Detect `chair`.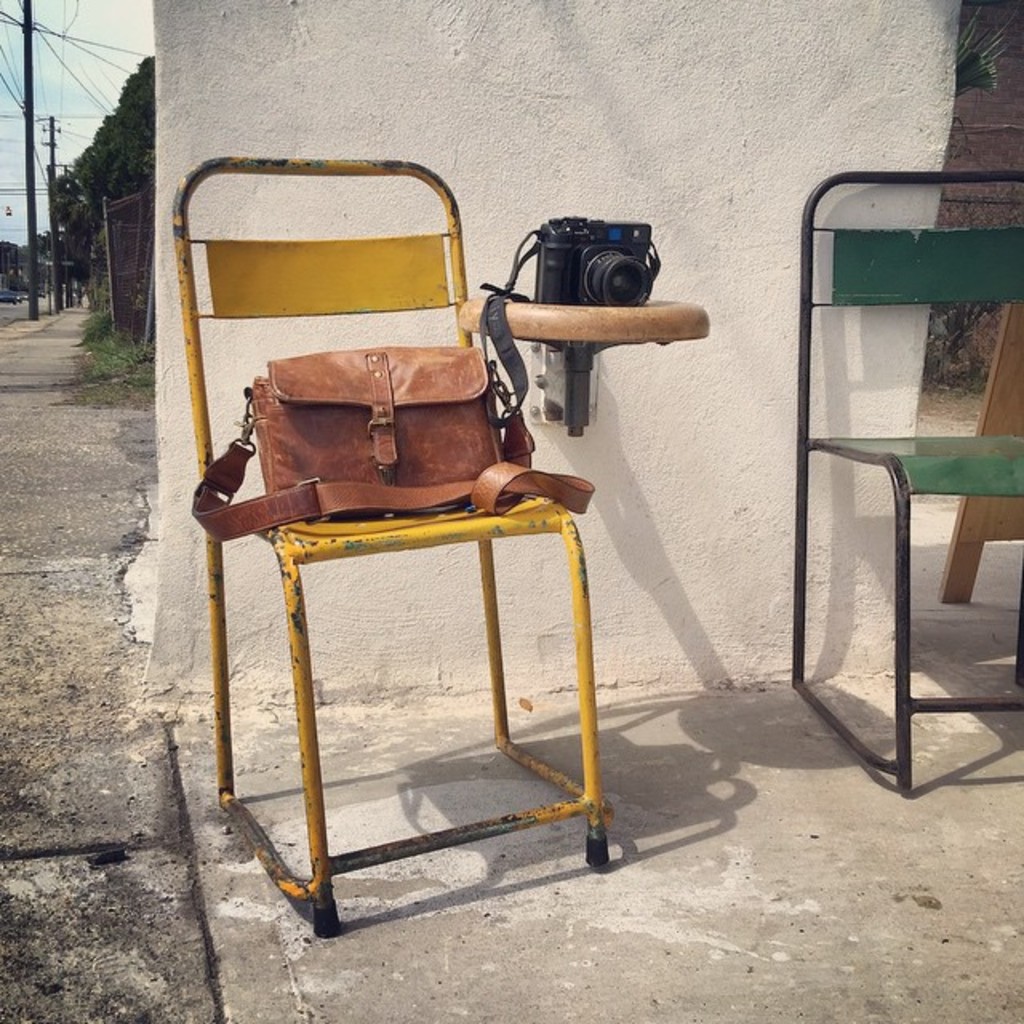
Detected at [139, 146, 656, 910].
